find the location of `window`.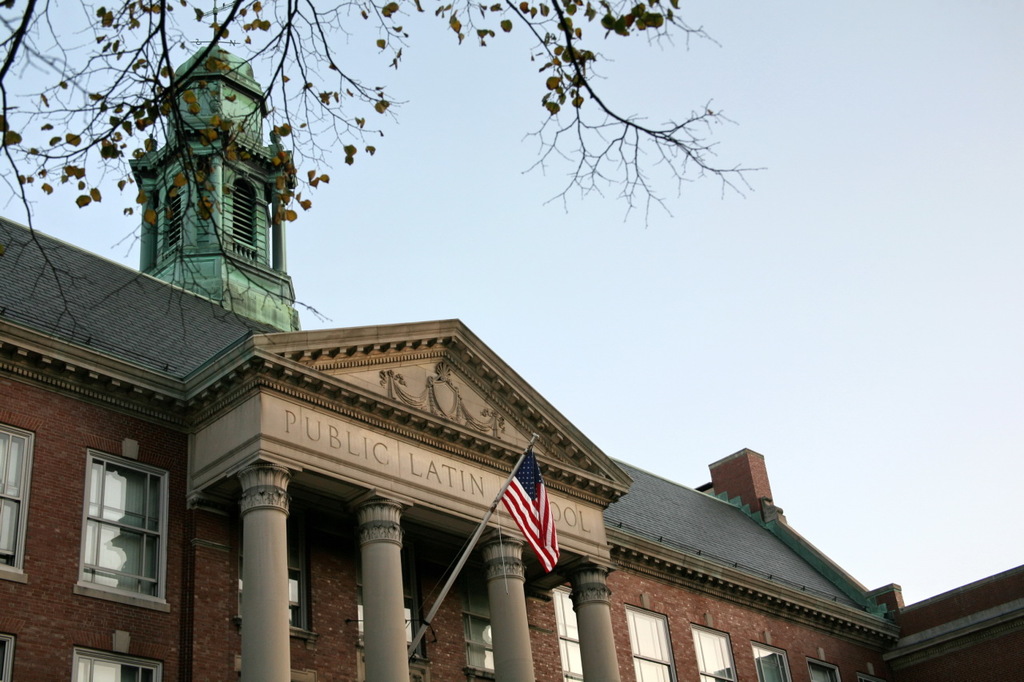
Location: x1=78 y1=654 x2=158 y2=681.
